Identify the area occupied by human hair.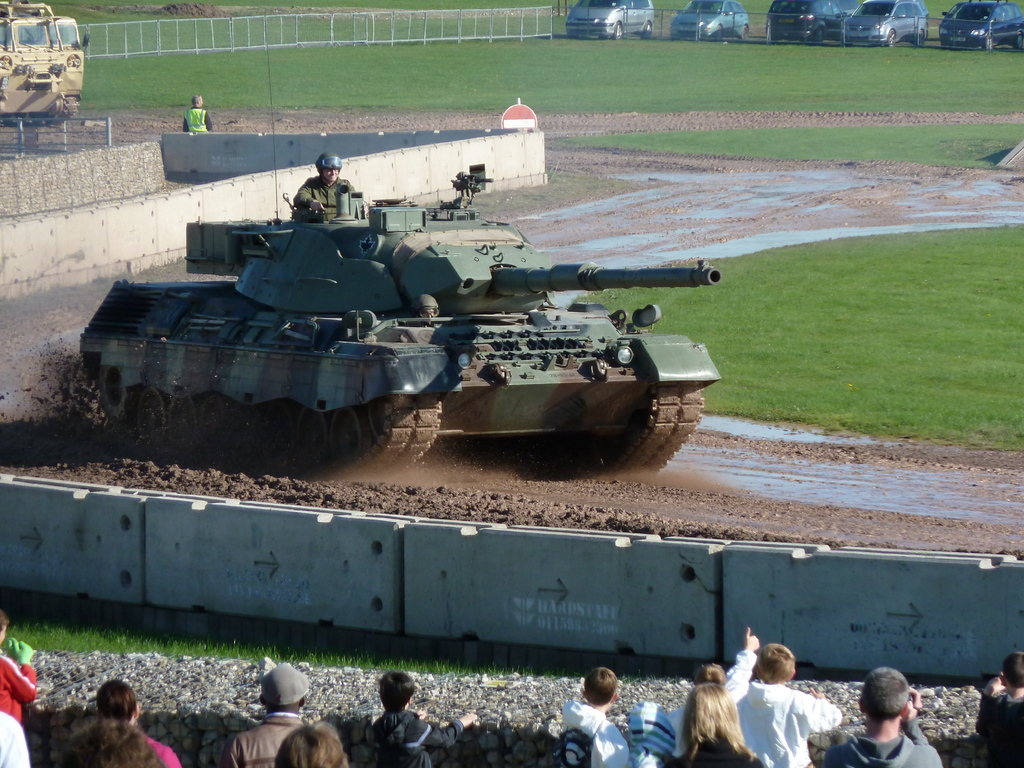
Area: 42,719,166,767.
